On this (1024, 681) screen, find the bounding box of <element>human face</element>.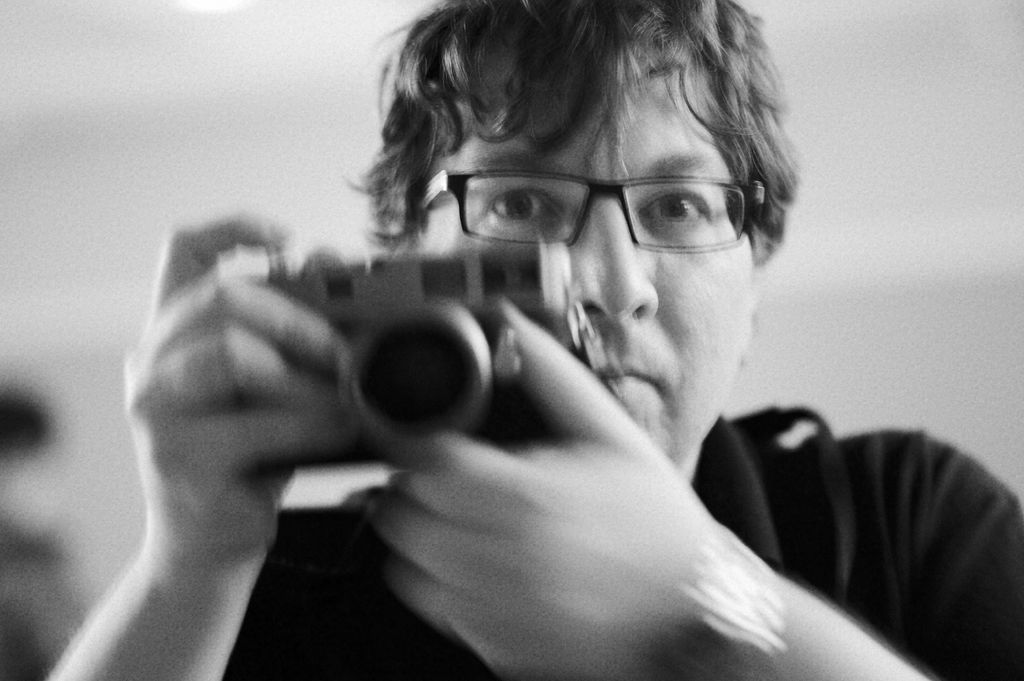
Bounding box: <box>424,78,756,473</box>.
